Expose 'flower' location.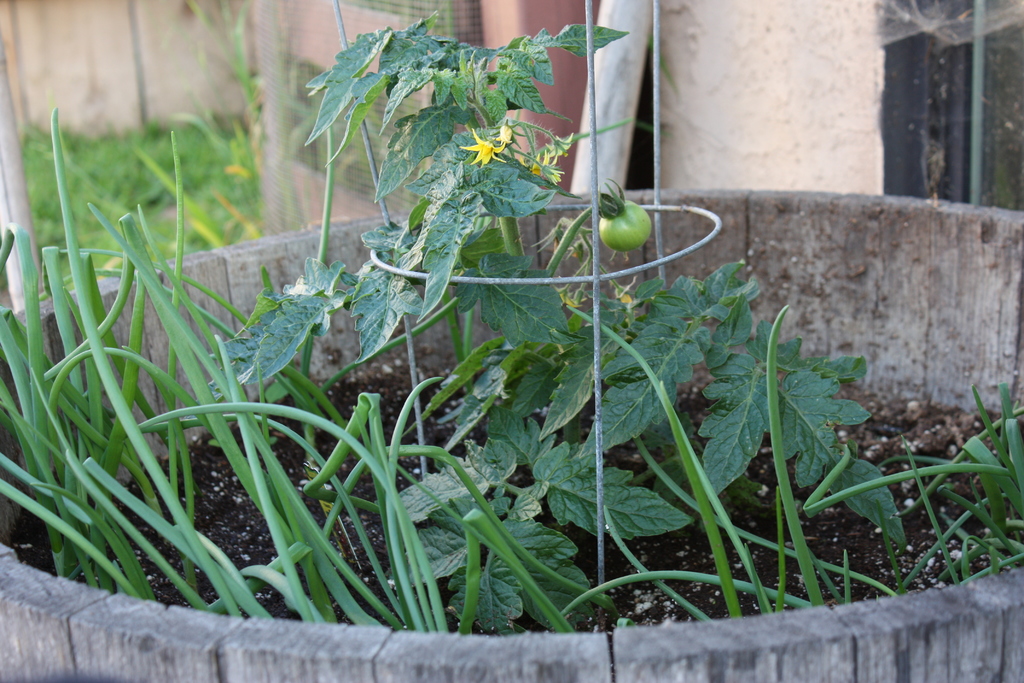
Exposed at (462, 122, 507, 164).
